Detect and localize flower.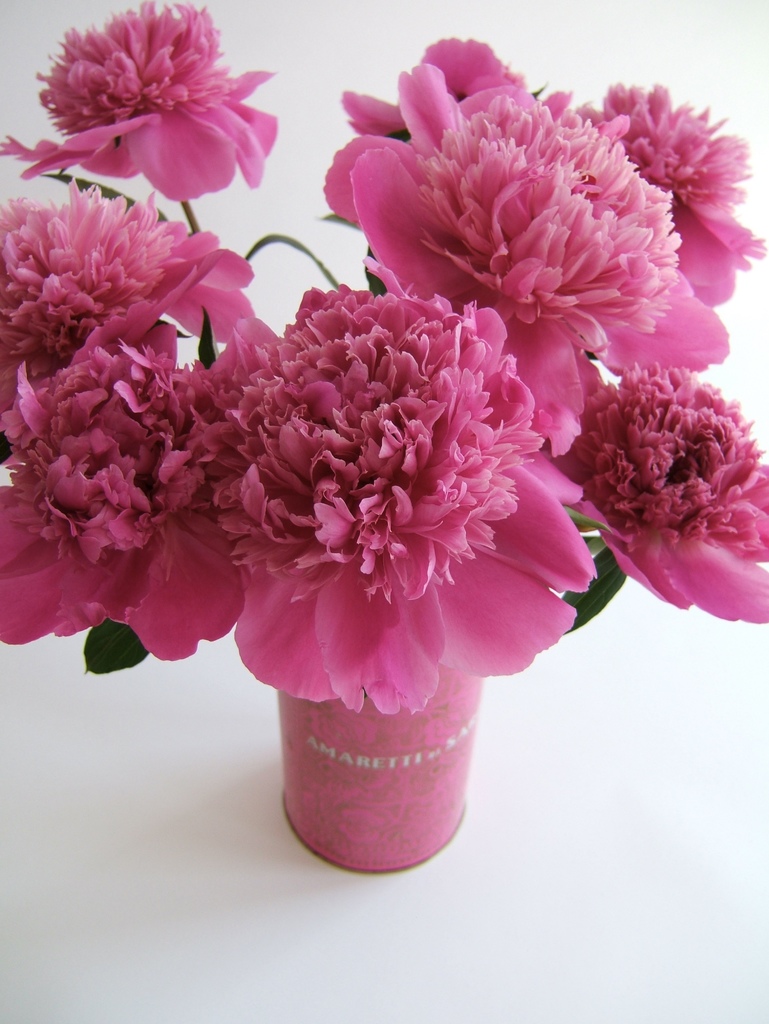
Localized at [x1=0, y1=185, x2=223, y2=342].
